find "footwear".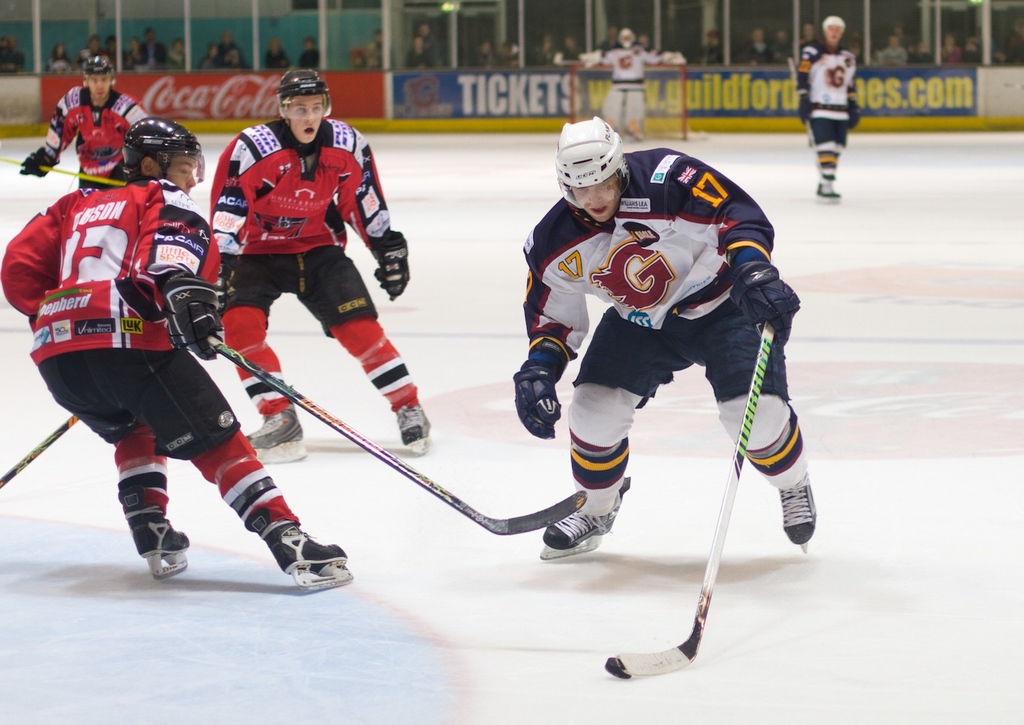
(x1=123, y1=504, x2=191, y2=580).
